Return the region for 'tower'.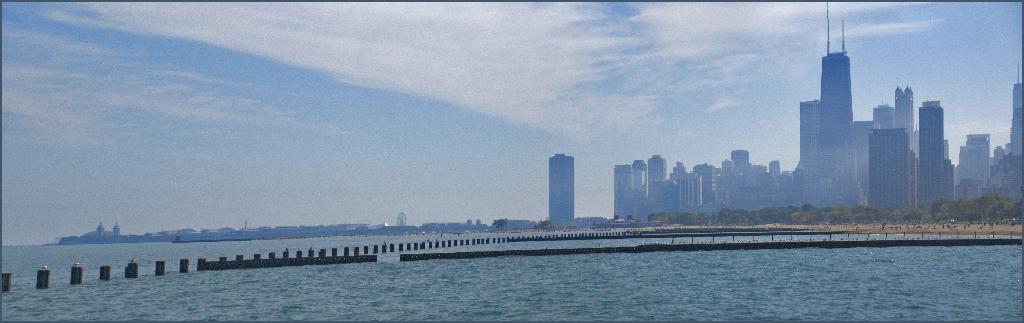
<box>1009,84,1023,154</box>.
